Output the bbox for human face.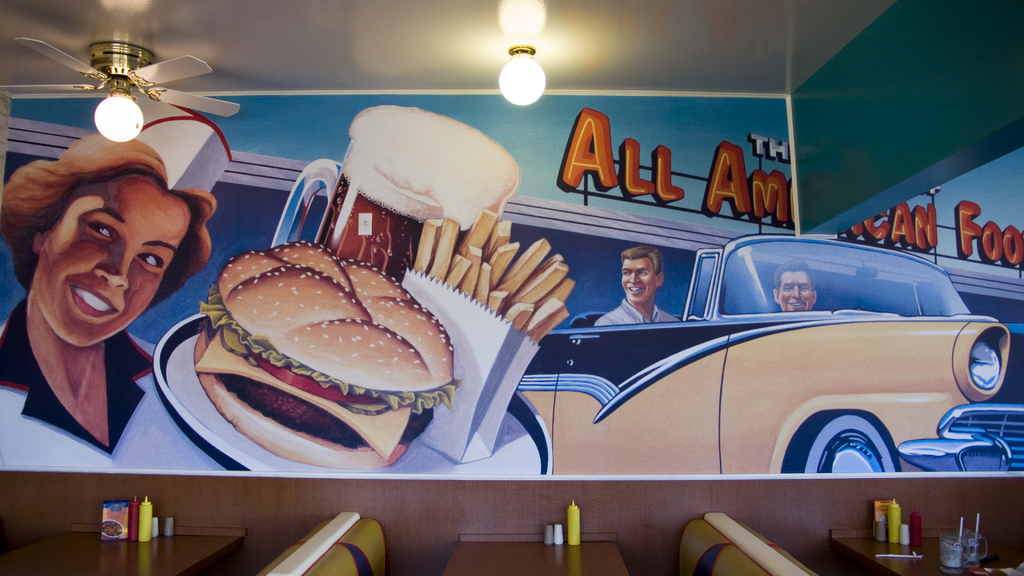
l=621, t=258, r=655, b=305.
